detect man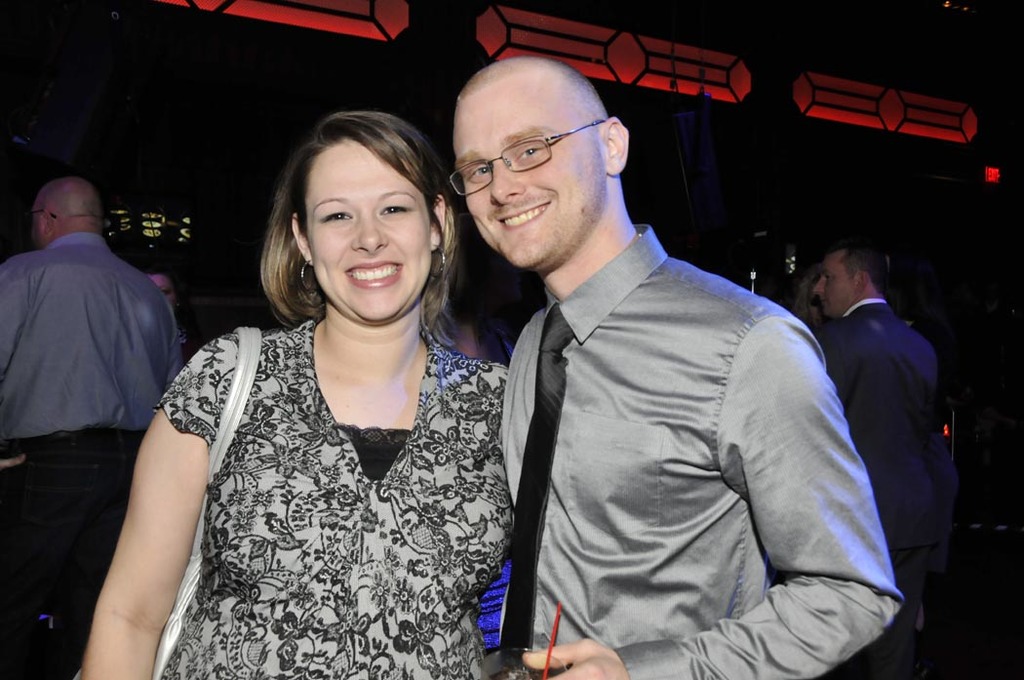
l=0, t=181, r=187, b=461
